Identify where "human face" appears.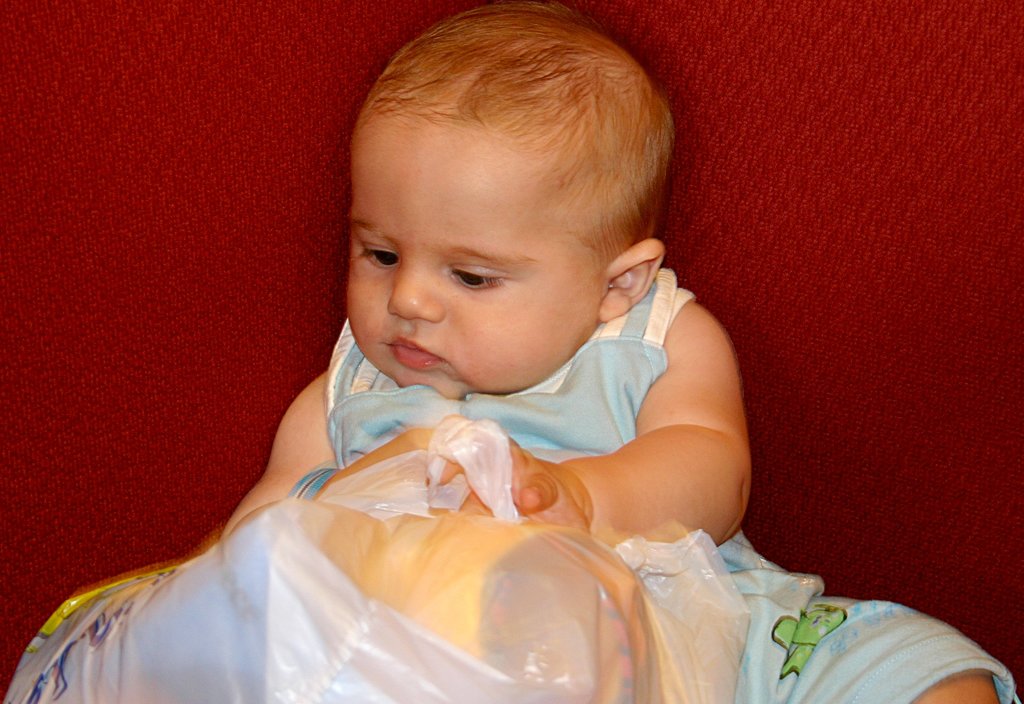
Appears at <region>343, 110, 613, 399</region>.
